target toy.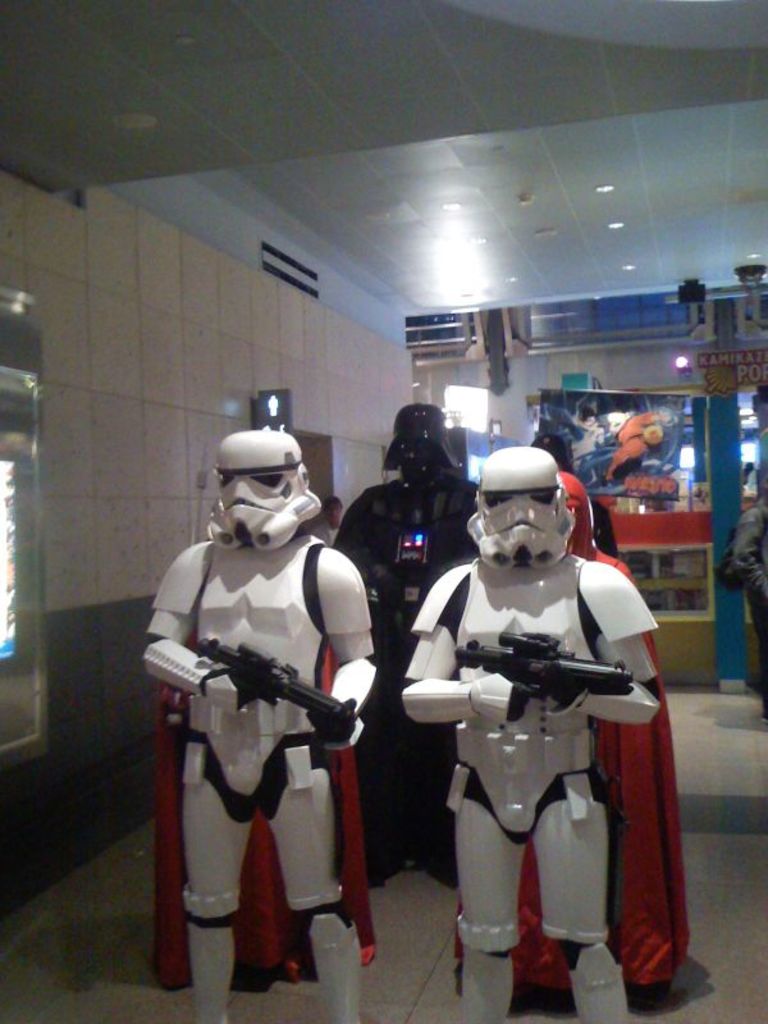
Target region: locate(431, 454, 704, 1023).
